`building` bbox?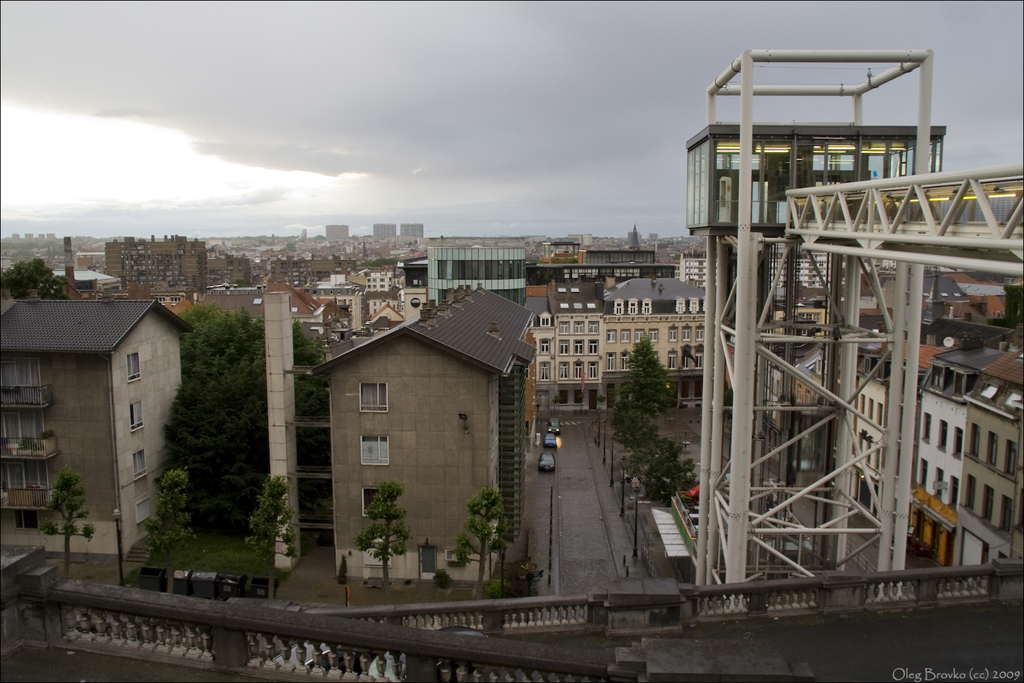
box=[0, 295, 190, 558]
